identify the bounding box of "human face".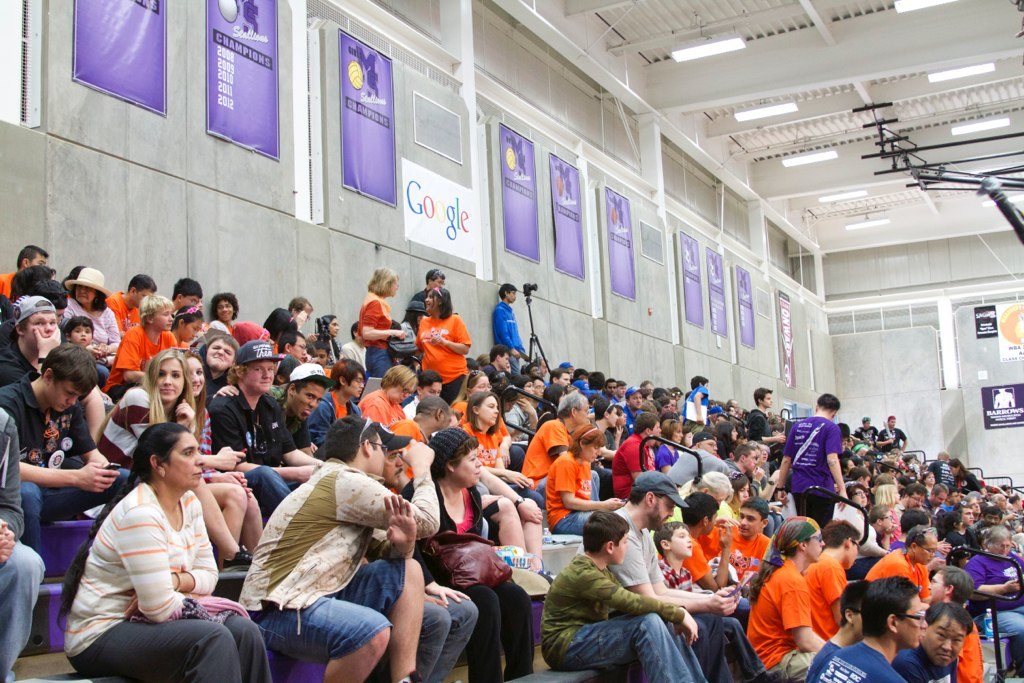
[x1=370, y1=437, x2=386, y2=473].
